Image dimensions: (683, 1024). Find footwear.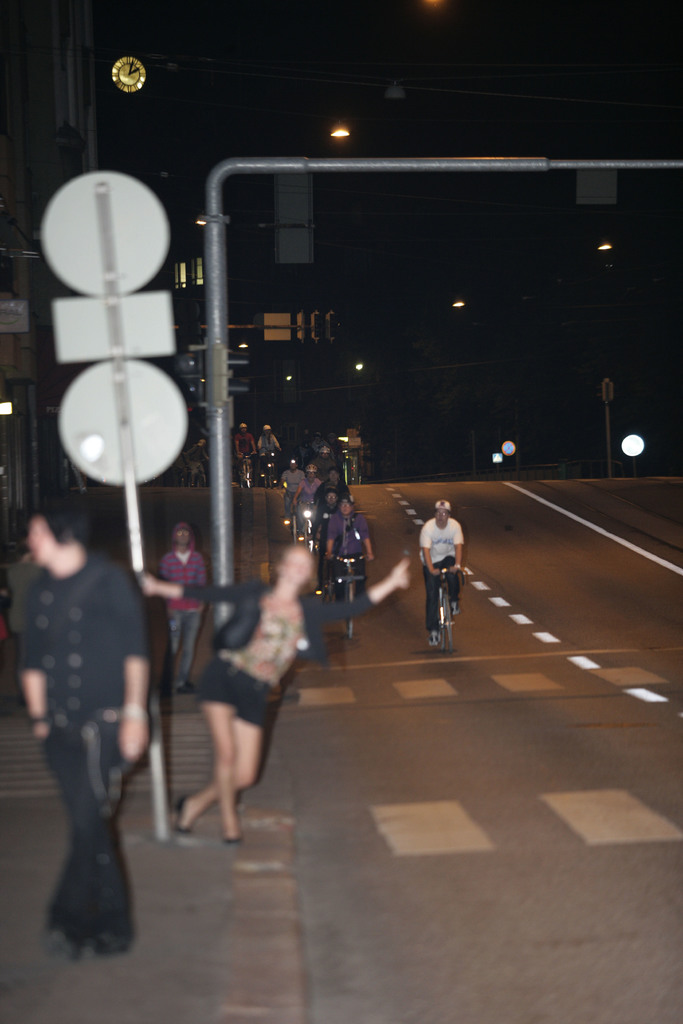
449, 602, 462, 614.
